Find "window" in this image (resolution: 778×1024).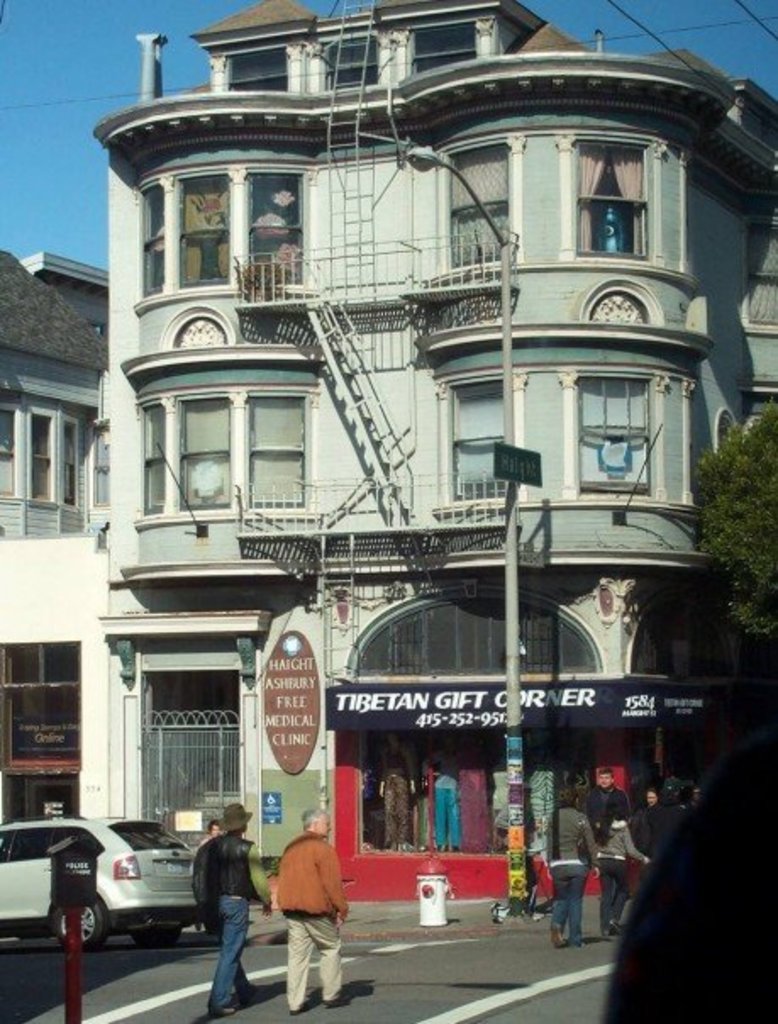
detection(571, 136, 658, 268).
